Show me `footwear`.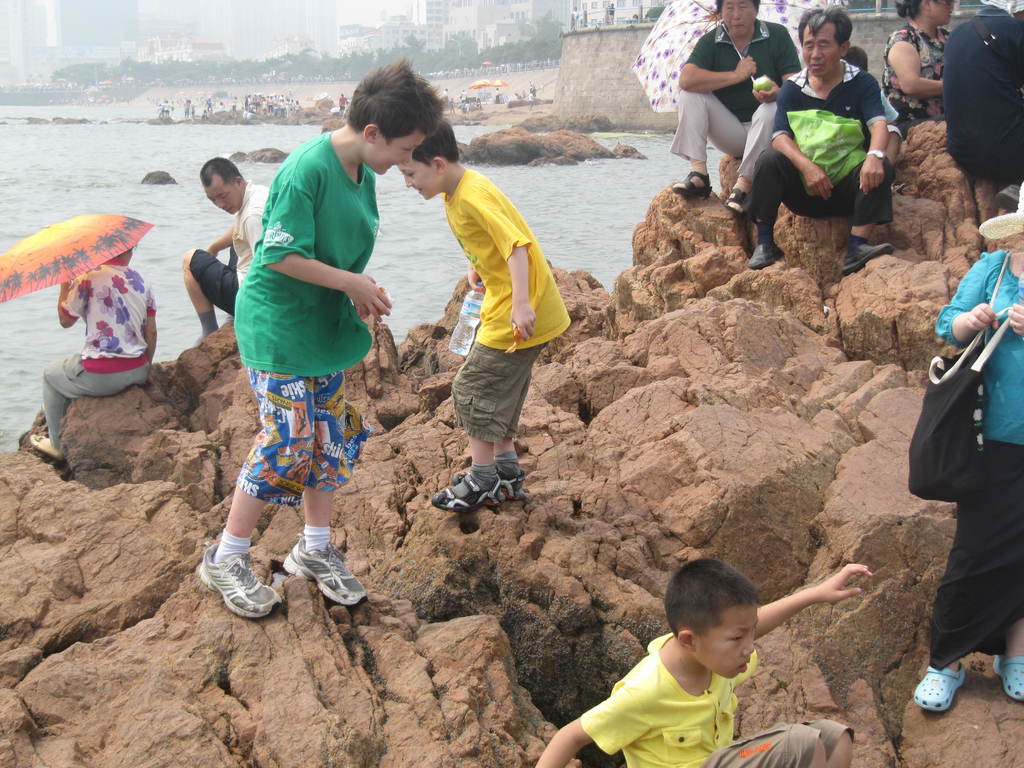
`footwear` is here: pyautogui.locateOnScreen(280, 535, 367, 604).
